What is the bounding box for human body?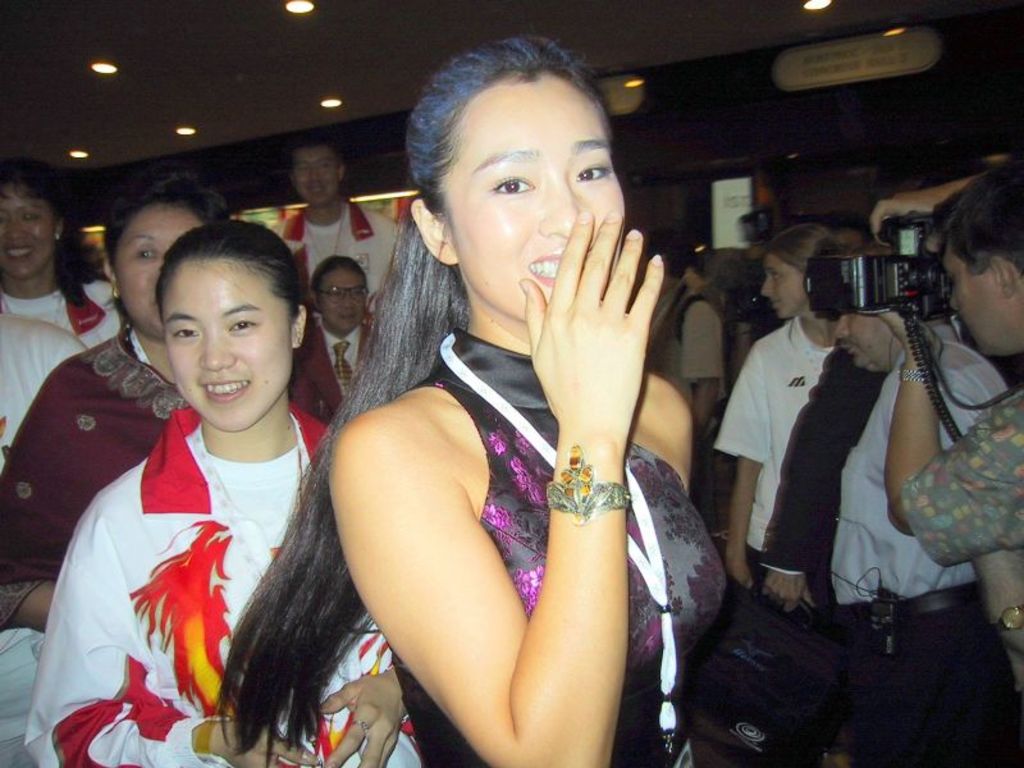
<box>265,195,412,312</box>.
